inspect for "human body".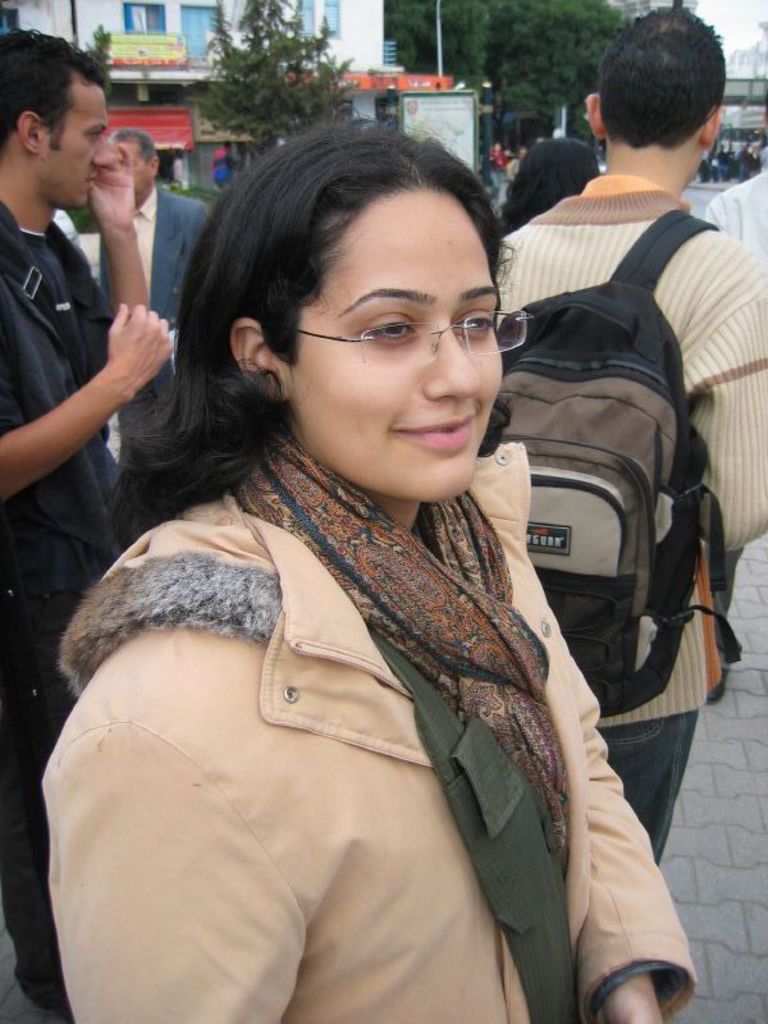
Inspection: select_region(494, 159, 767, 860).
